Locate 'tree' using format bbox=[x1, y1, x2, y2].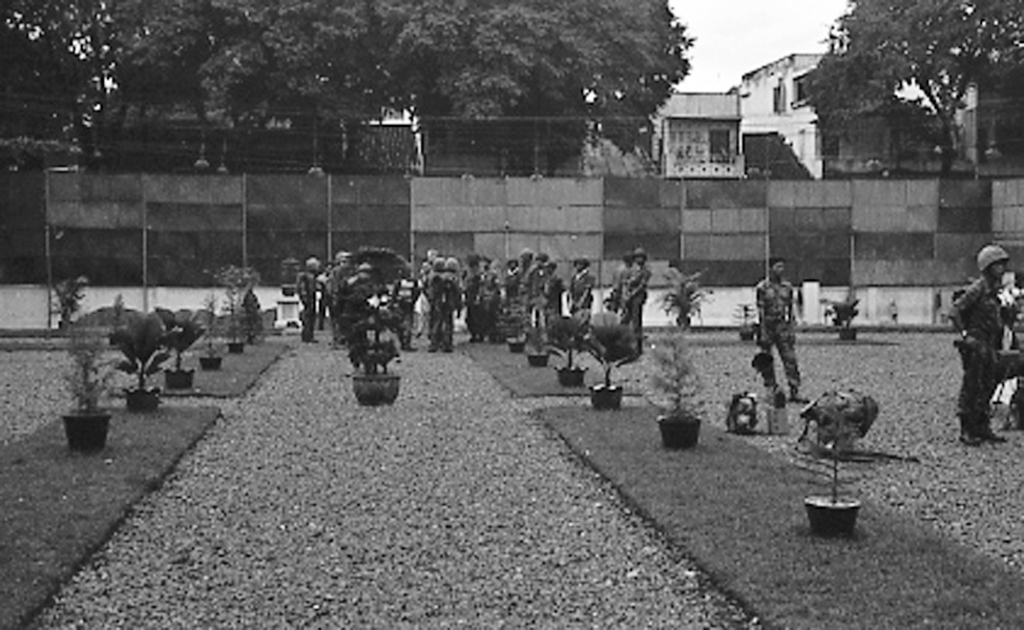
bbox=[794, 0, 1023, 193].
